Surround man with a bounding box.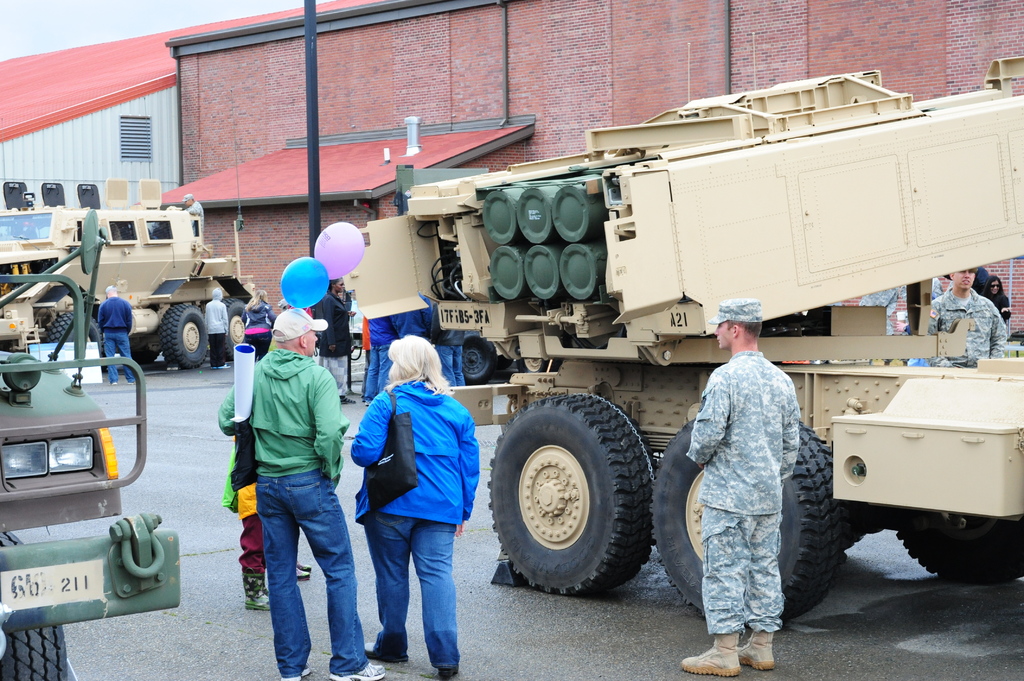
box=[680, 297, 800, 680].
